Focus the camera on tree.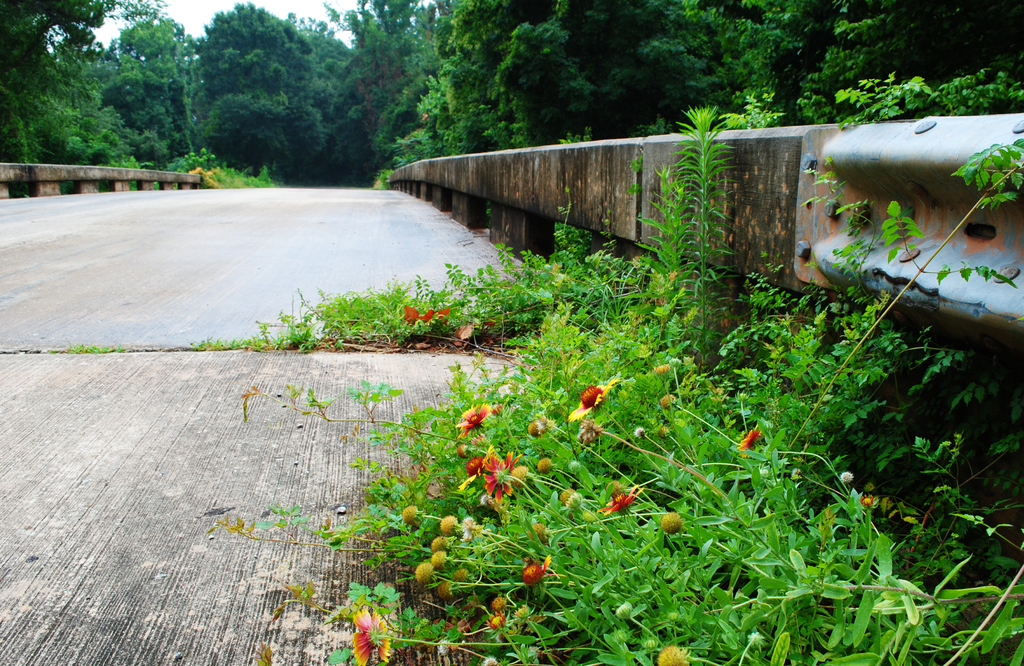
Focus region: bbox=(164, 22, 337, 158).
